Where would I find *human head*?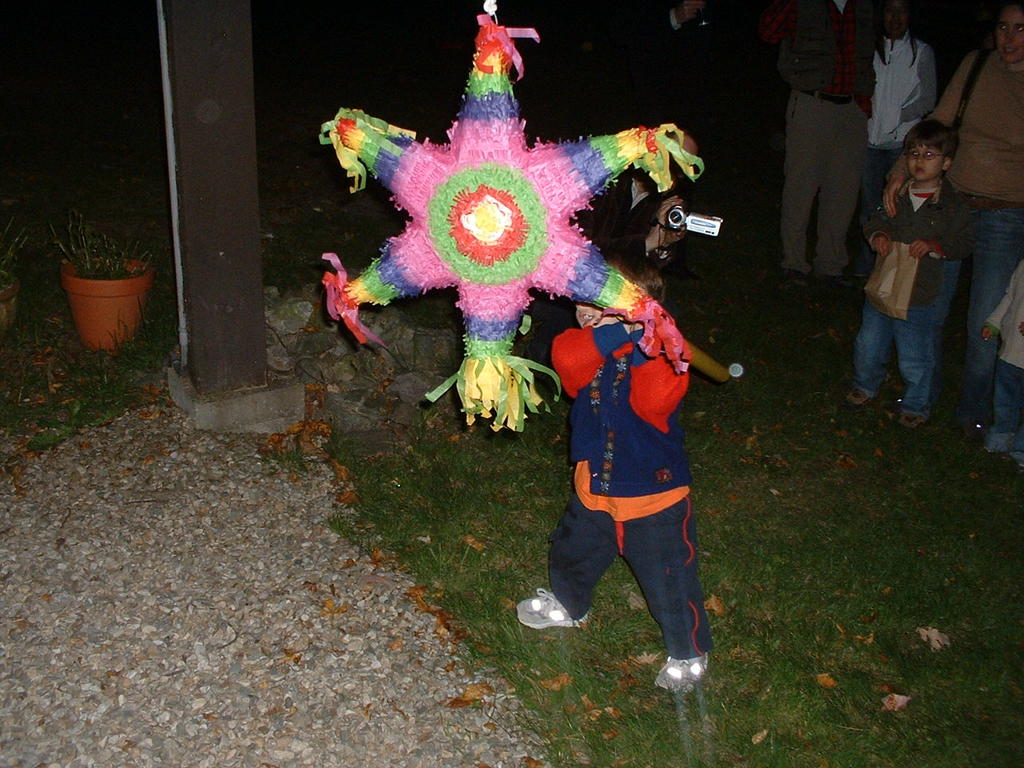
At l=574, t=254, r=658, b=326.
